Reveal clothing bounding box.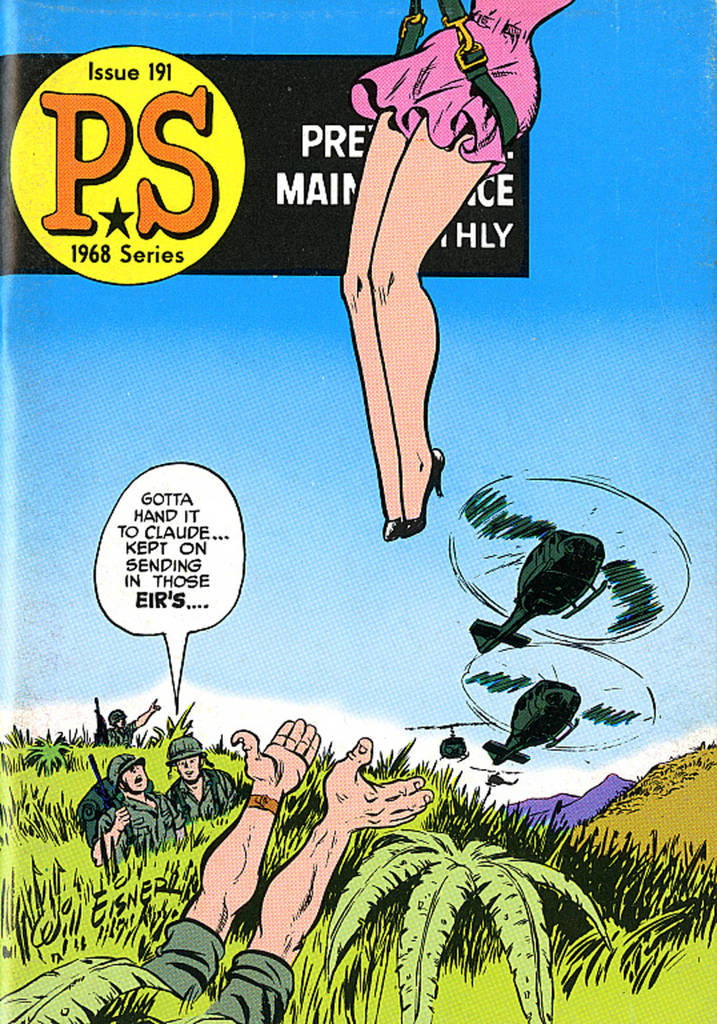
Revealed: {"x1": 336, "y1": 0, "x2": 600, "y2": 165}.
